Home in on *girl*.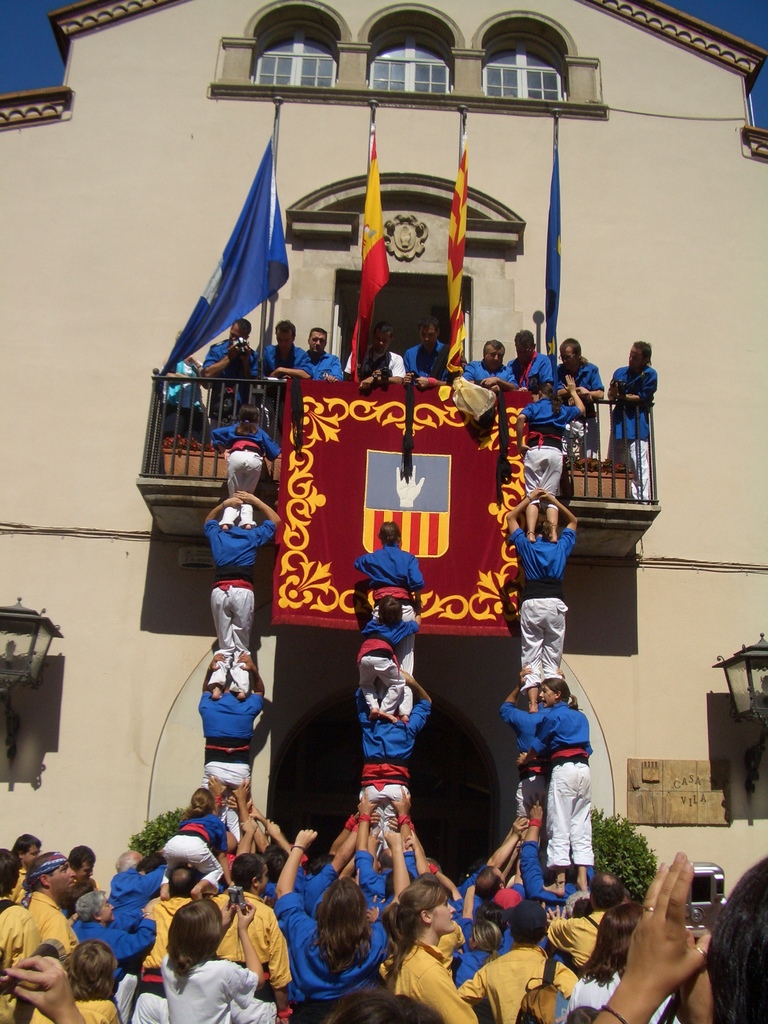
Homed in at [left=578, top=904, right=637, bottom=1012].
